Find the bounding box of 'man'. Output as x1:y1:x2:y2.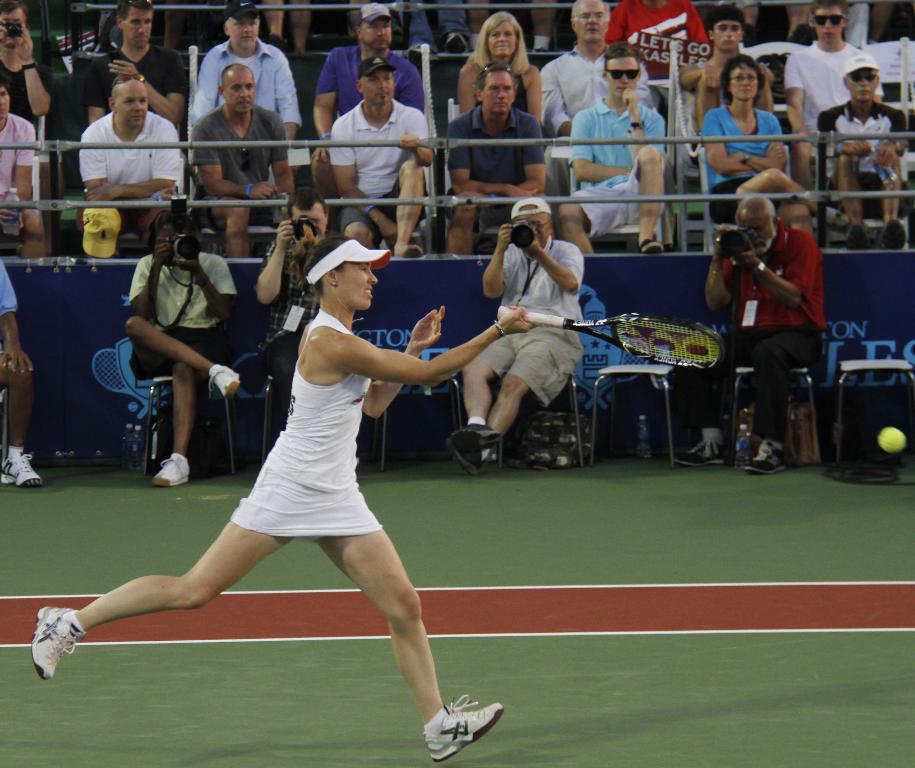
328:61:428:258.
